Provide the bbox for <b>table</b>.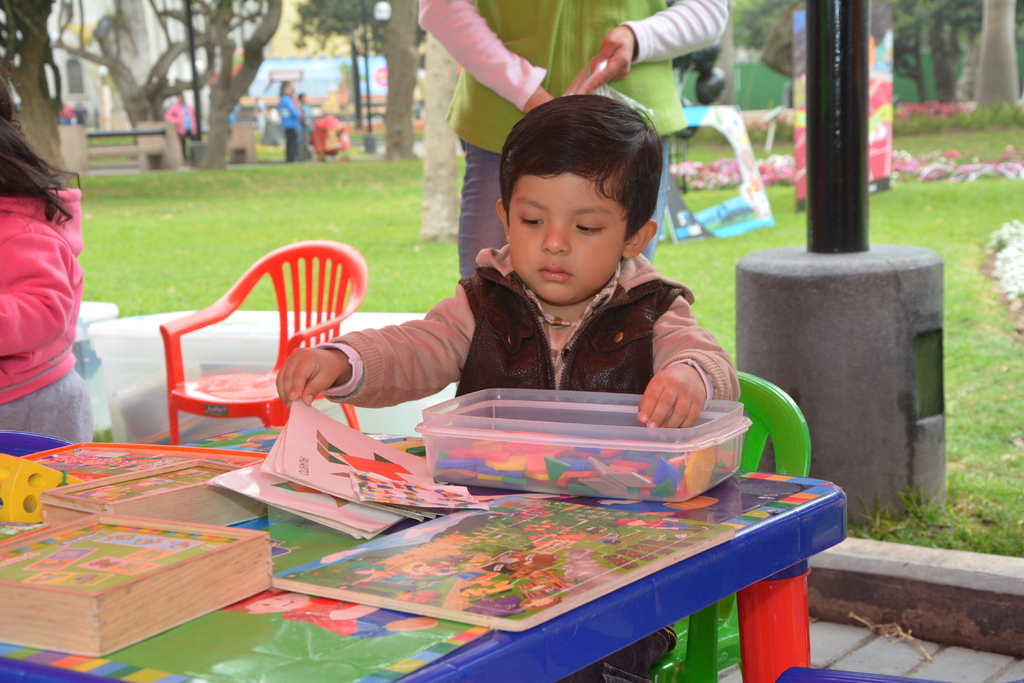
select_region(38, 278, 851, 654).
